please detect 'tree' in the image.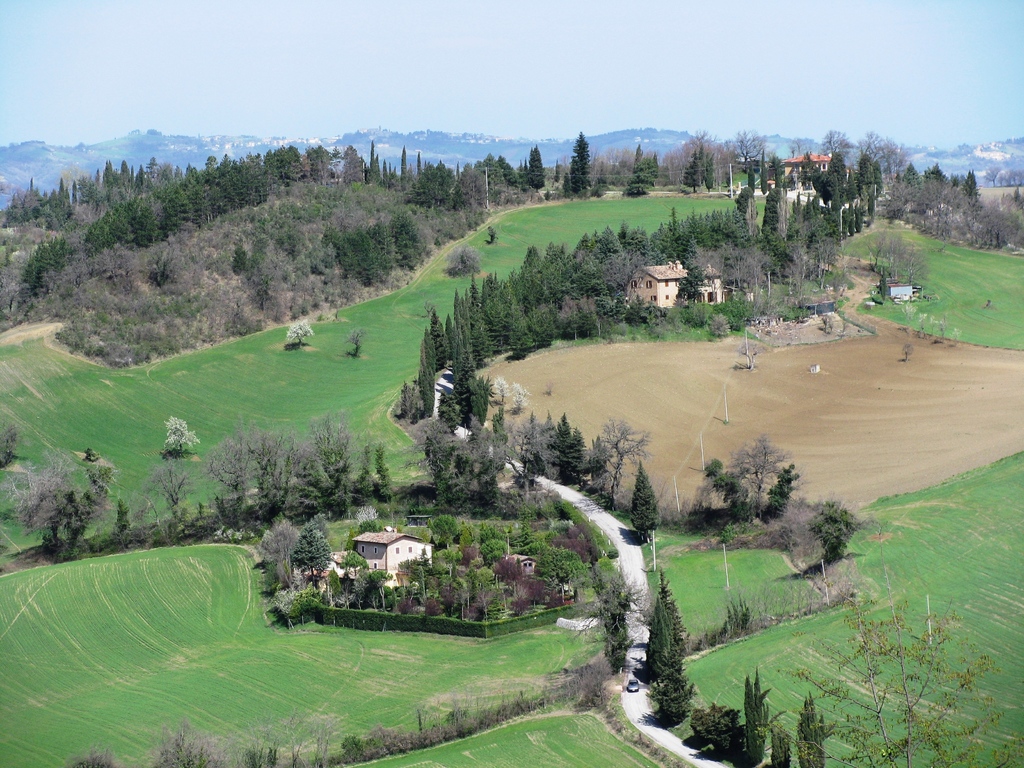
BBox(512, 383, 528, 417).
